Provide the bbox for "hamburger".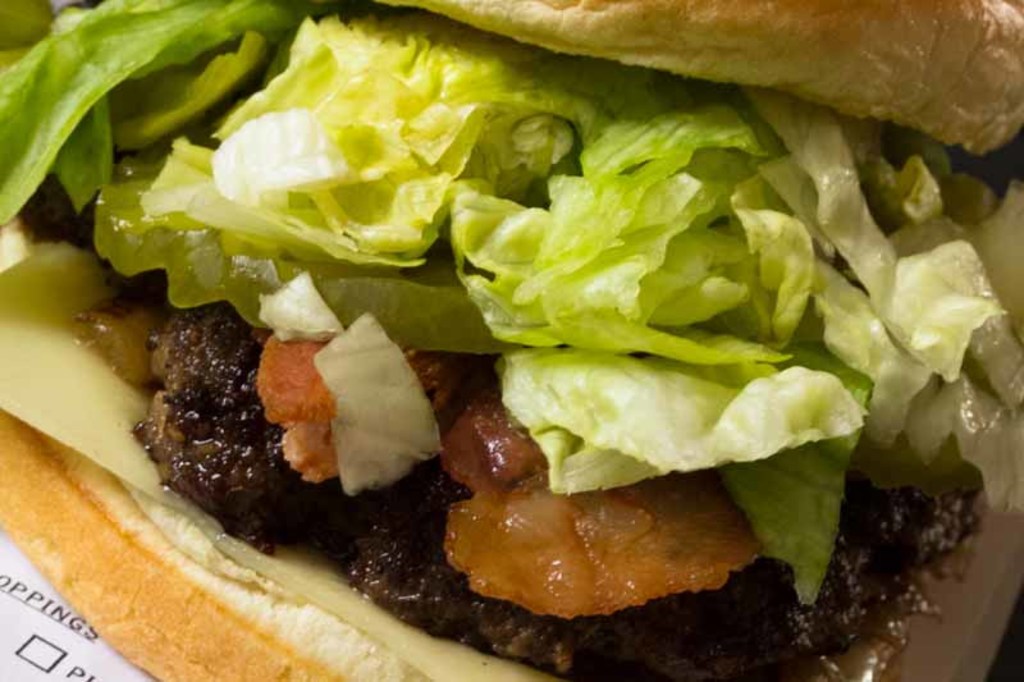
x1=0 y1=0 x2=1023 y2=681.
